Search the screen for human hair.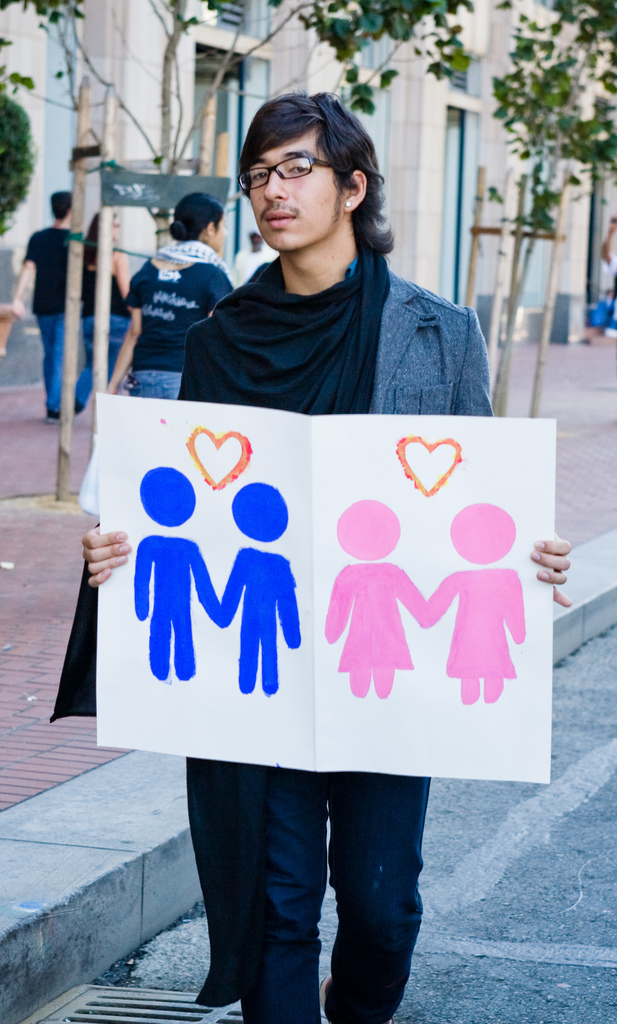
Found at [x1=228, y1=92, x2=387, y2=258].
